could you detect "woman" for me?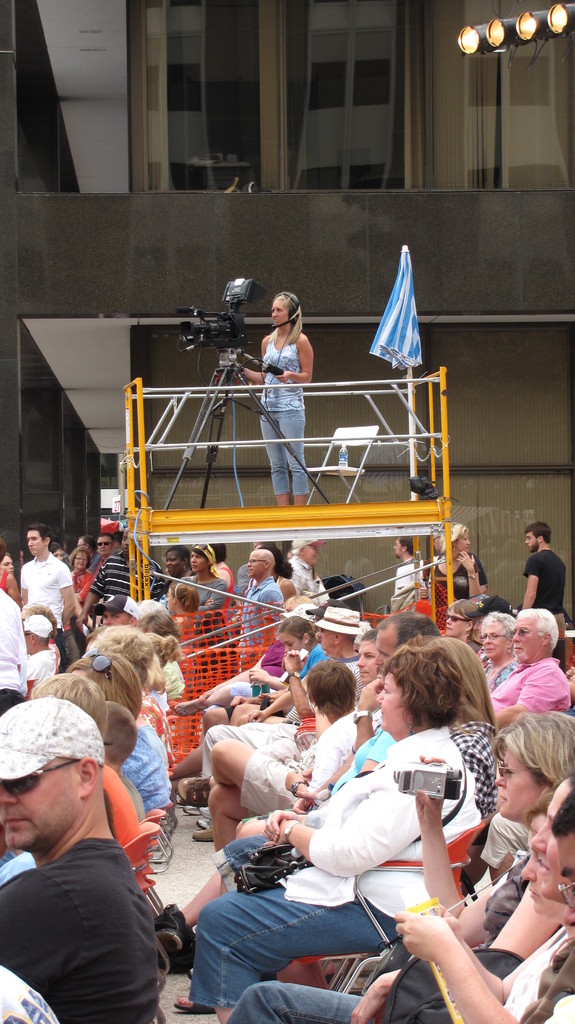
Detection result: bbox=(181, 640, 505, 925).
